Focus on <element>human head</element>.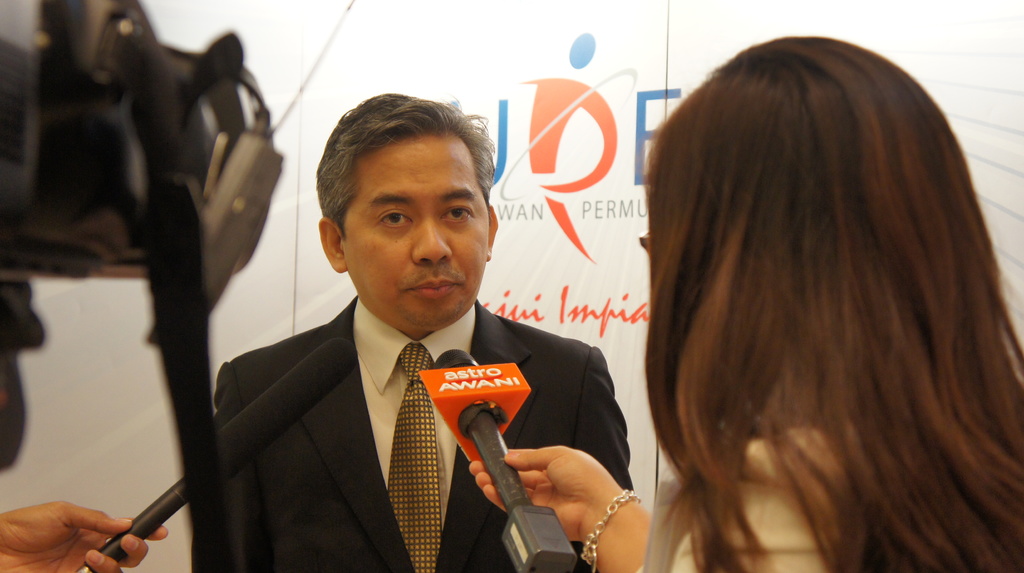
Focused at (632,36,1023,492).
